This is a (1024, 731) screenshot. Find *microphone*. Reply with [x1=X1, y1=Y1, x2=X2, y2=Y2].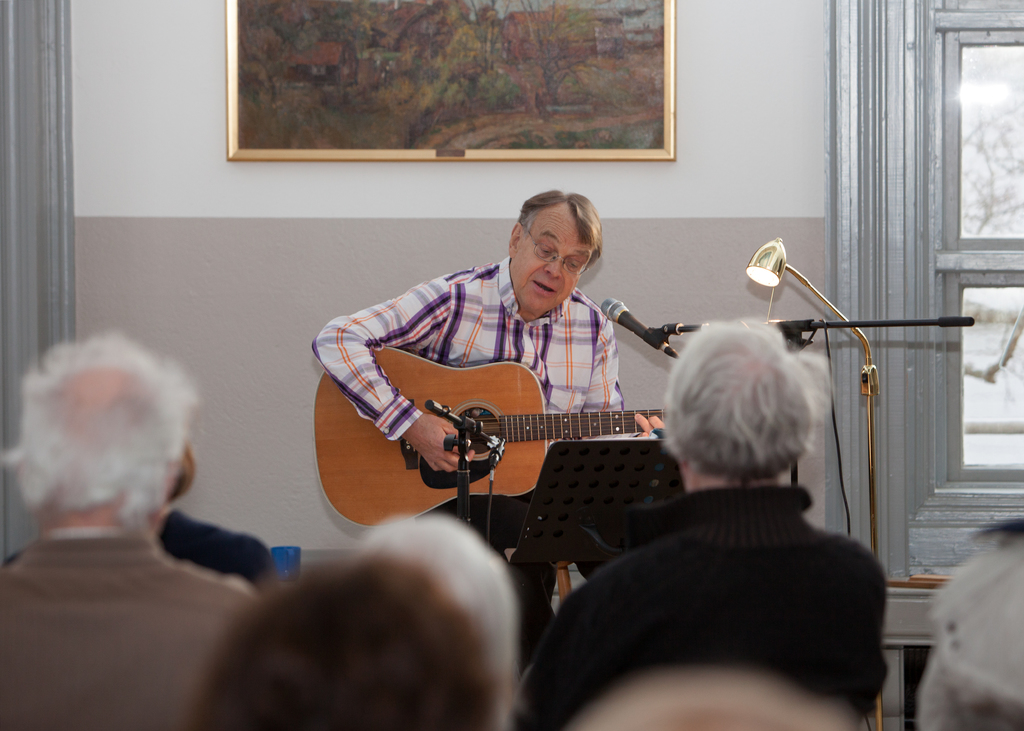
[x1=596, y1=296, x2=685, y2=371].
